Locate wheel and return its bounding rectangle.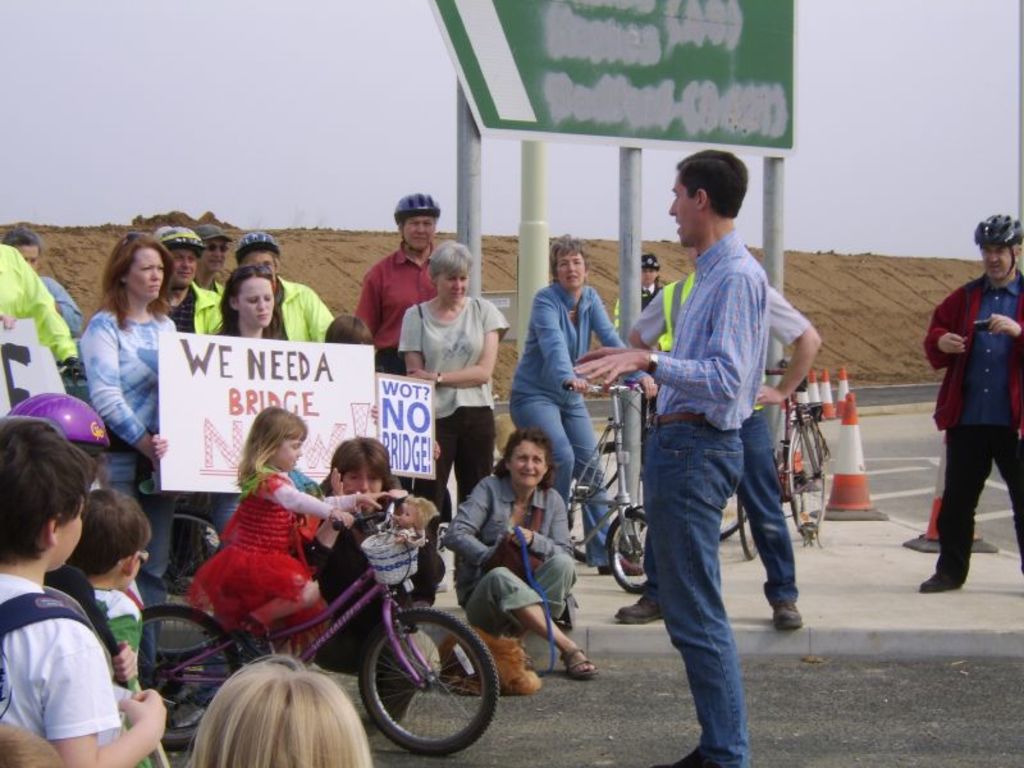
l=714, t=499, r=756, b=535.
